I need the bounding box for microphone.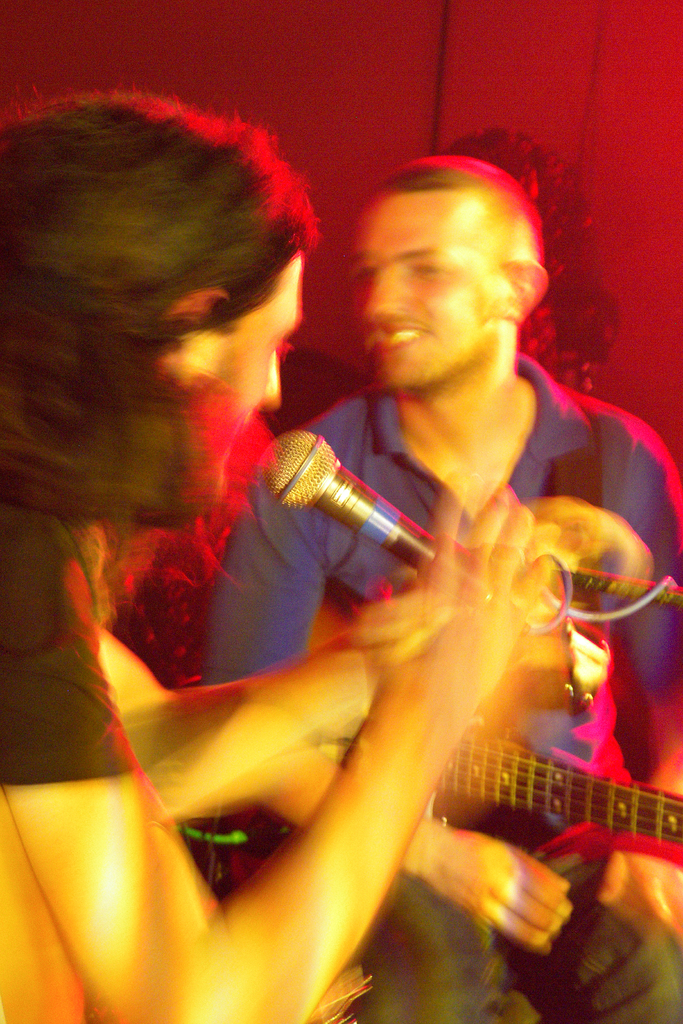
Here it is: bbox(267, 435, 448, 567).
